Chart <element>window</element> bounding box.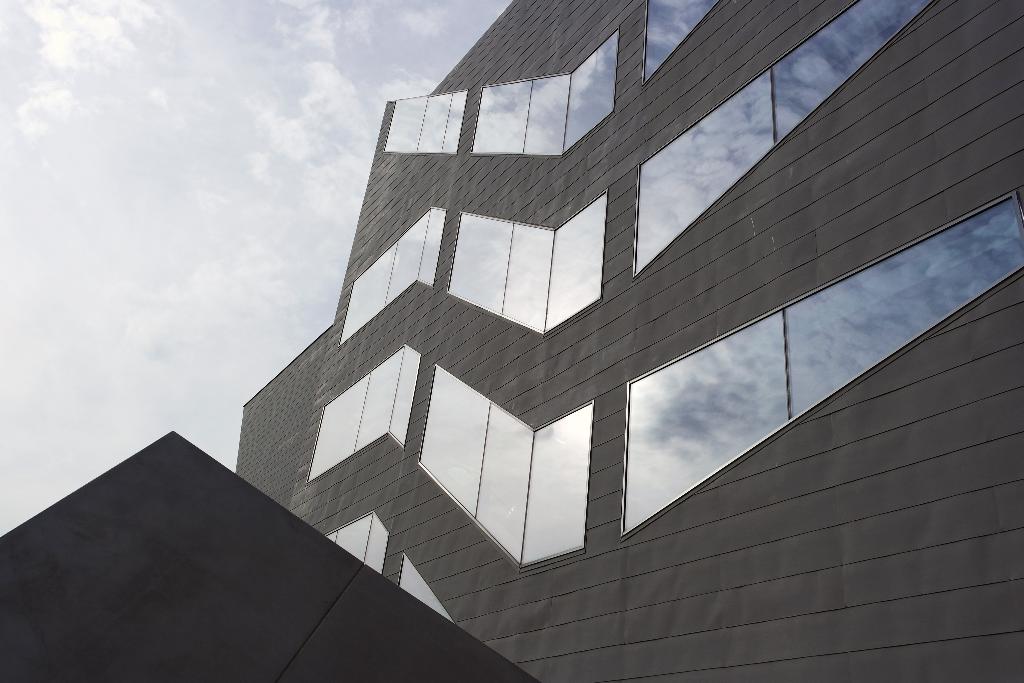
Charted: [left=517, top=403, right=593, bottom=586].
